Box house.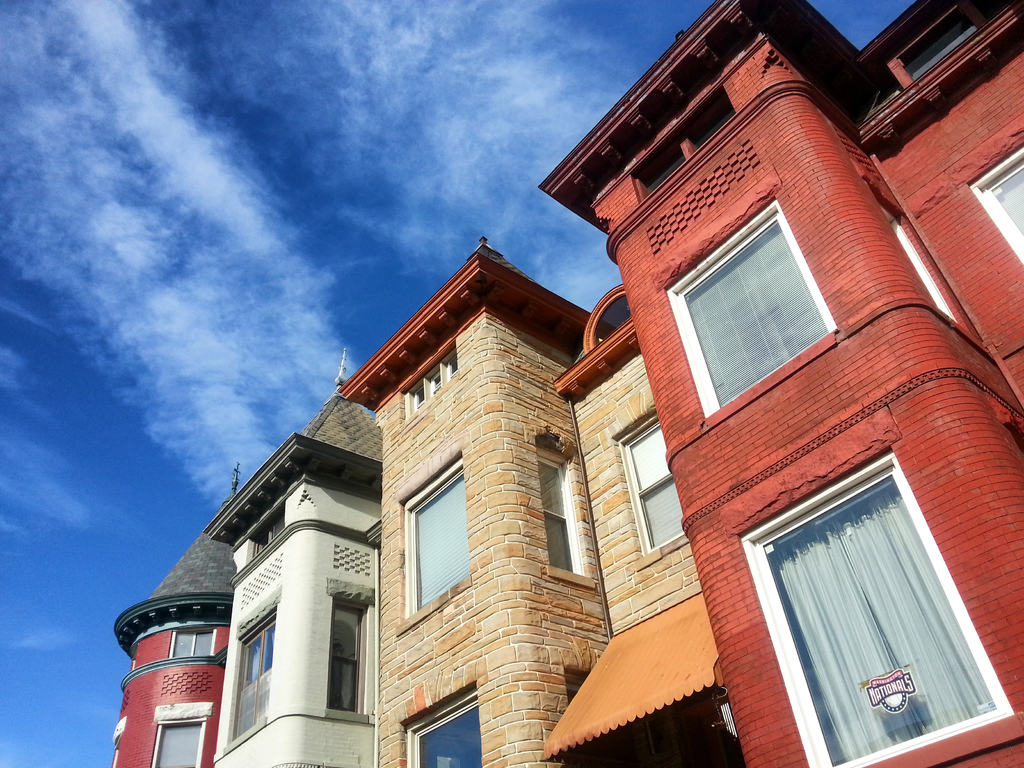
region(109, 463, 240, 767).
